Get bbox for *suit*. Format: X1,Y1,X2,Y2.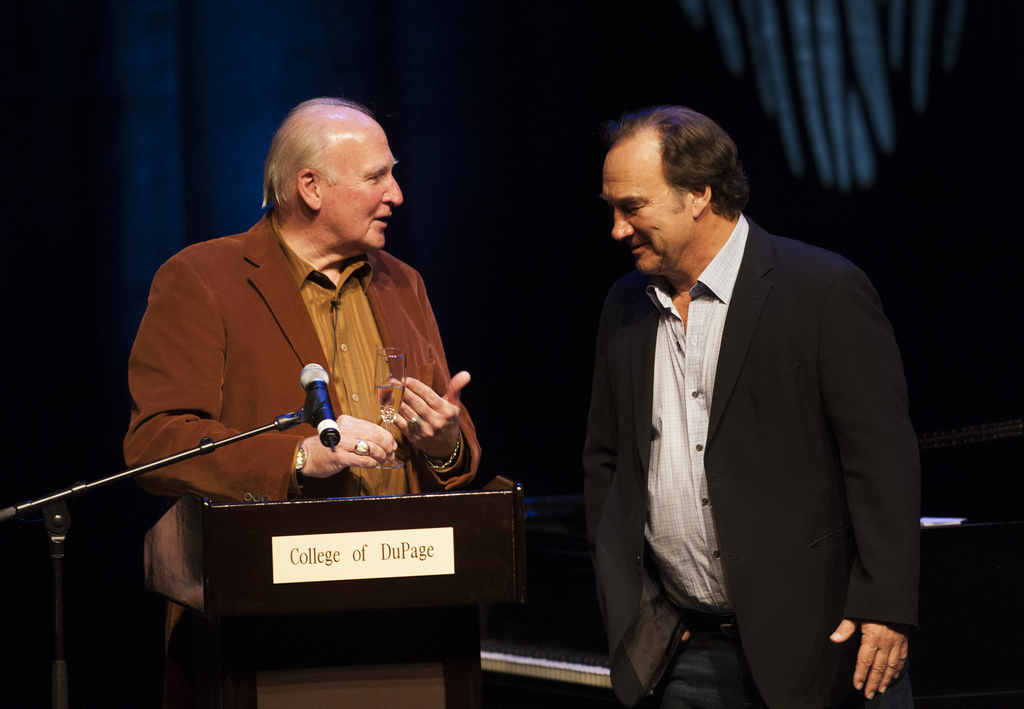
118,209,474,662.
